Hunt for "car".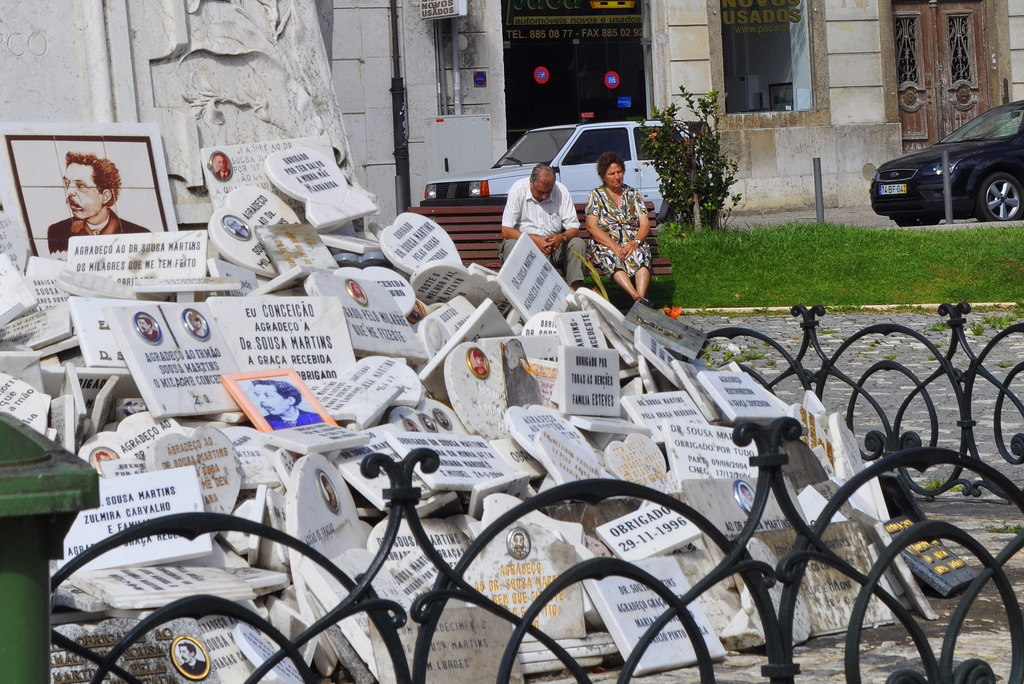
Hunted down at <region>871, 99, 1023, 228</region>.
